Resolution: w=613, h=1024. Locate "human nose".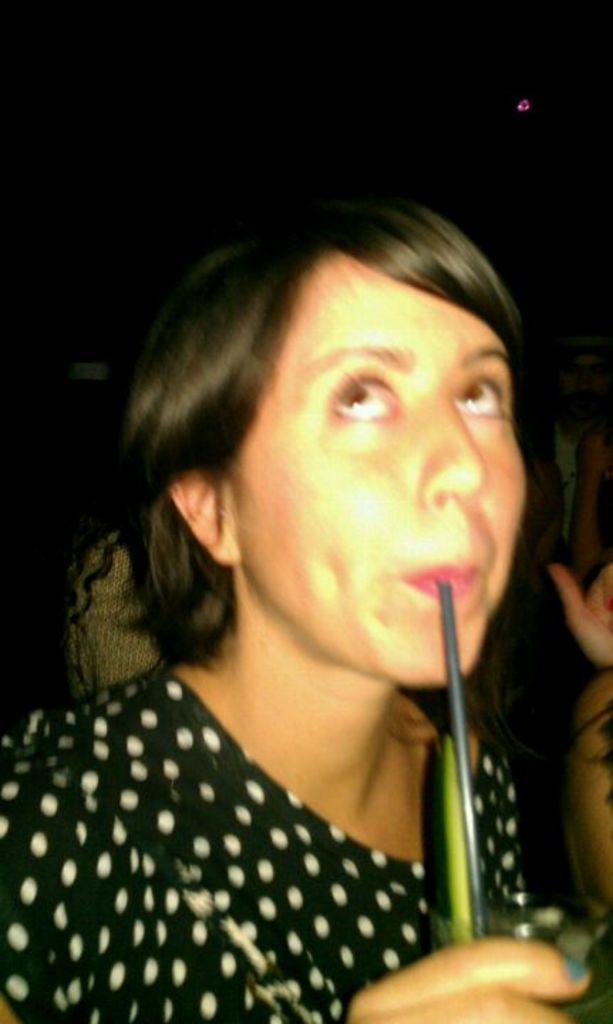
locate(420, 398, 486, 506).
